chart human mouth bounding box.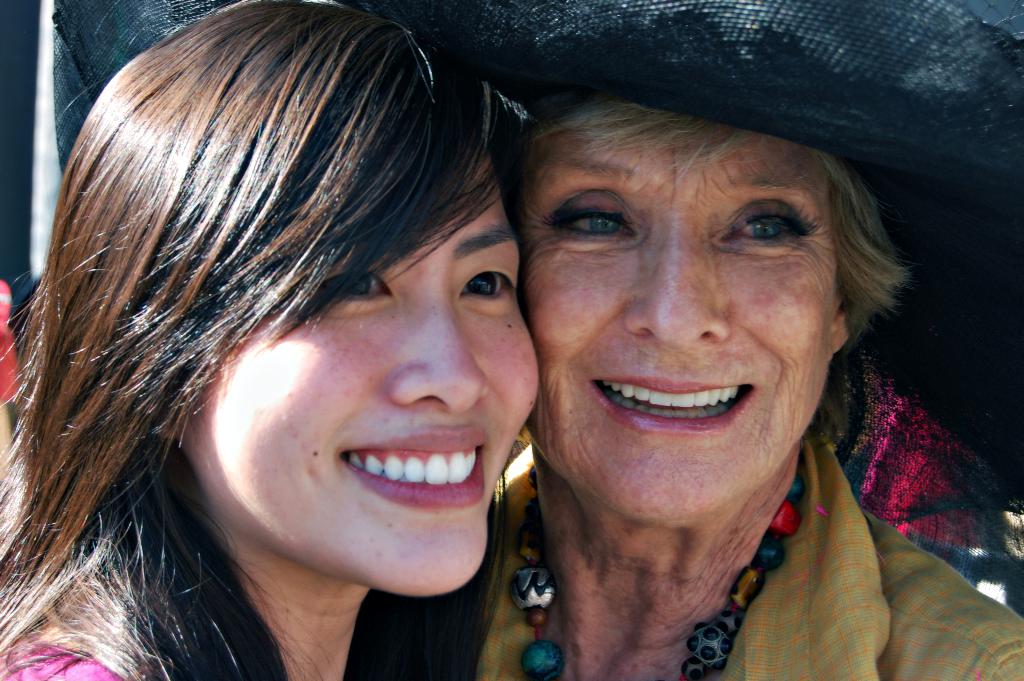
Charted: <bbox>337, 429, 496, 508</bbox>.
